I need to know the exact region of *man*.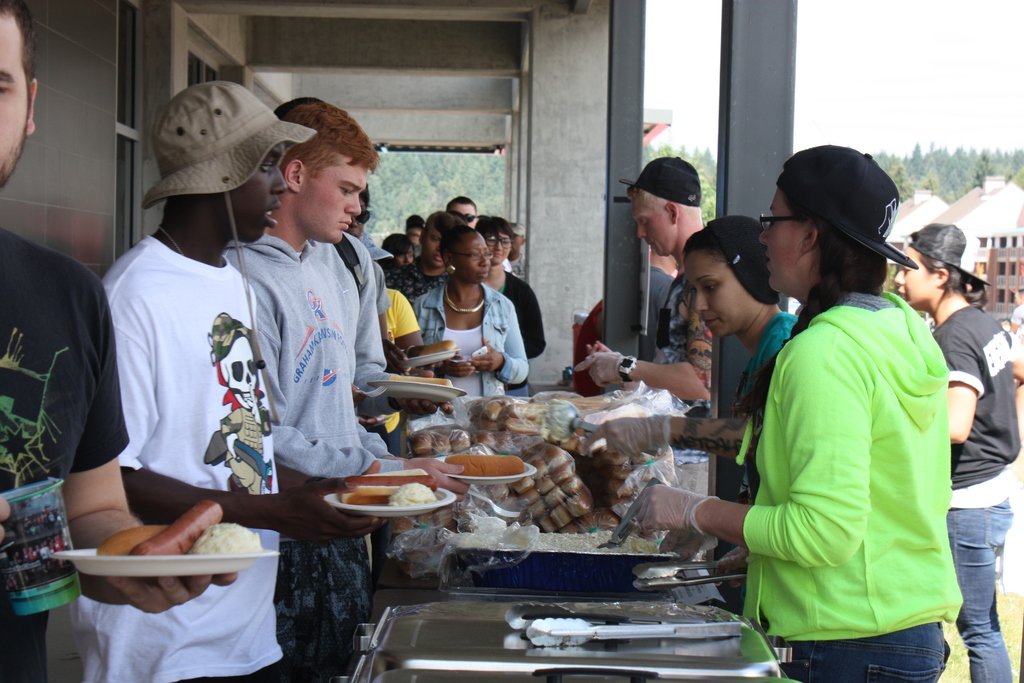
Region: locate(72, 78, 394, 682).
